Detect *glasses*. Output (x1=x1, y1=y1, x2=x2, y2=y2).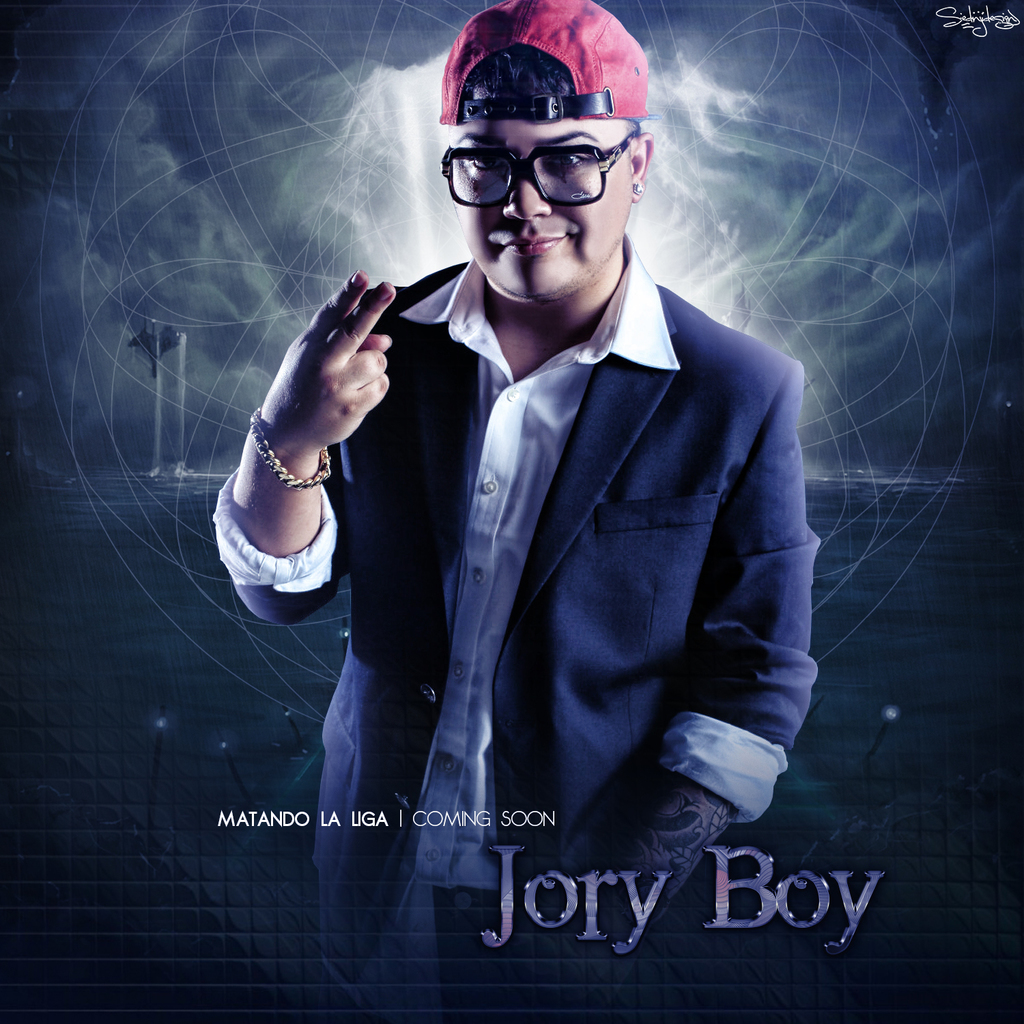
(x1=436, y1=124, x2=649, y2=213).
